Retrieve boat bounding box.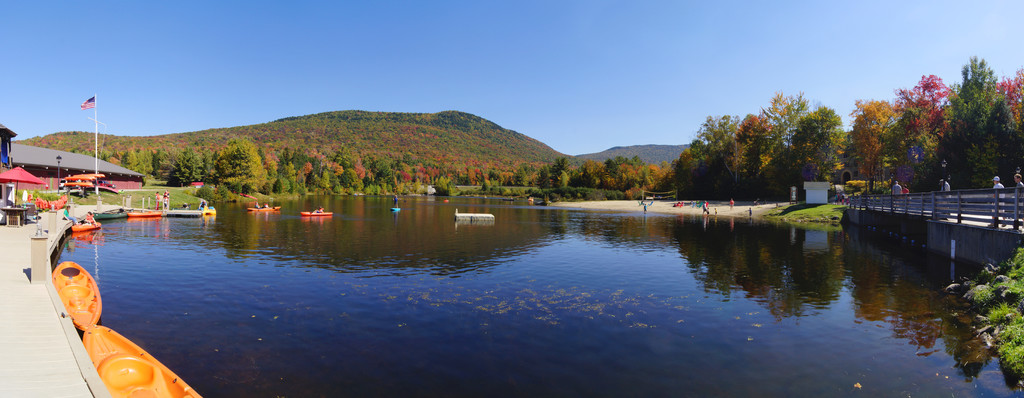
Bounding box: pyautogui.locateOnScreen(49, 259, 97, 326).
